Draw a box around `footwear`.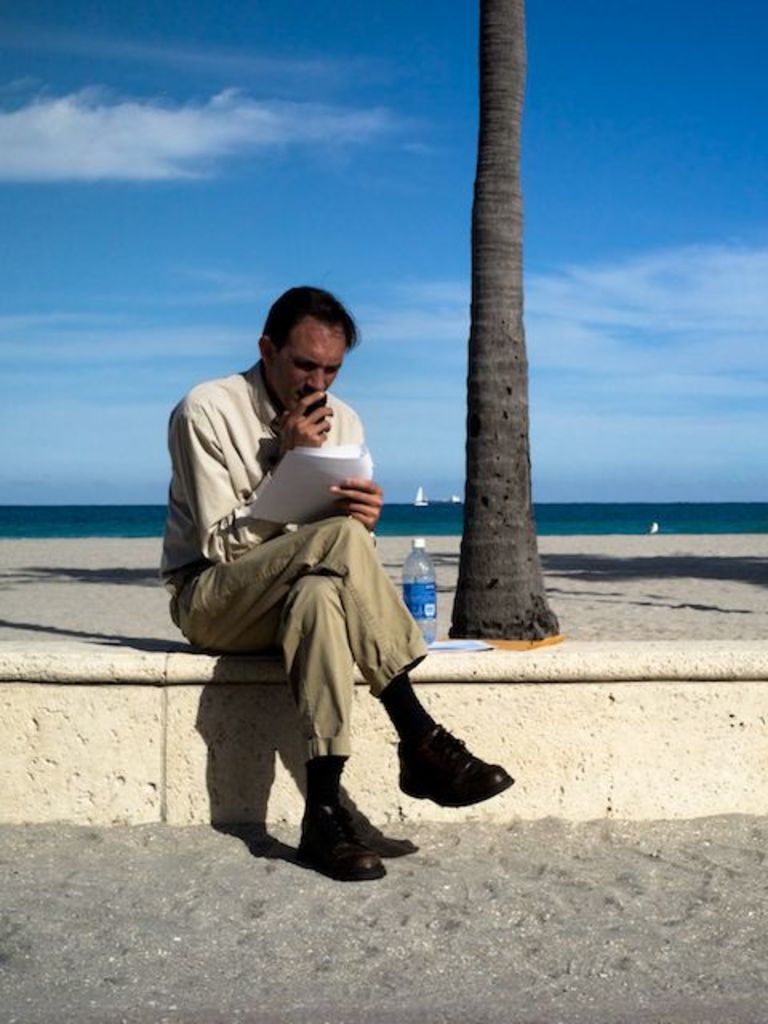
[x1=282, y1=771, x2=397, y2=874].
